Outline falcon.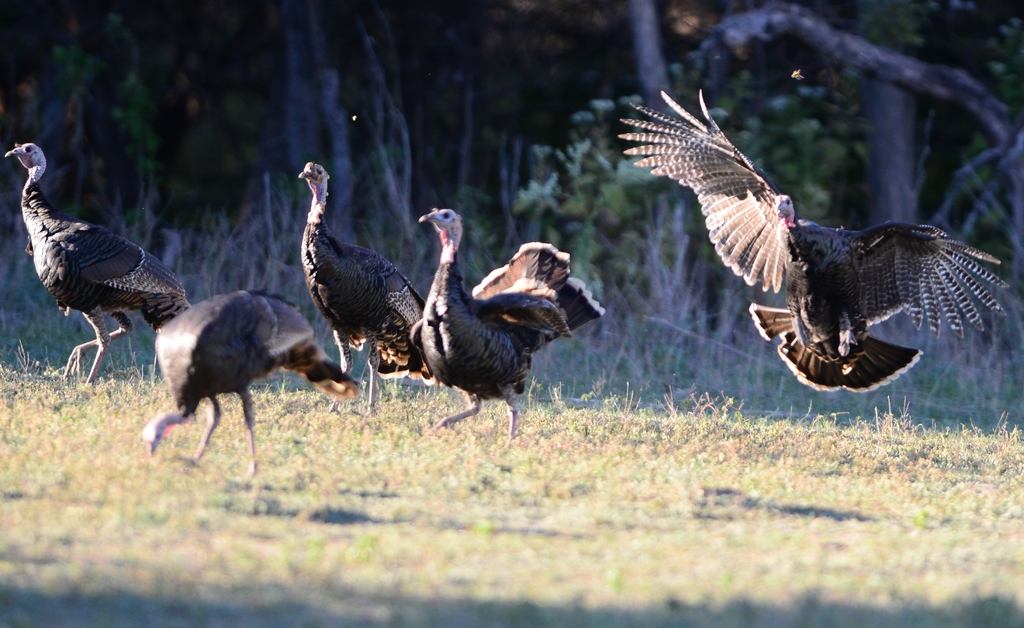
Outline: l=299, t=162, r=424, b=414.
